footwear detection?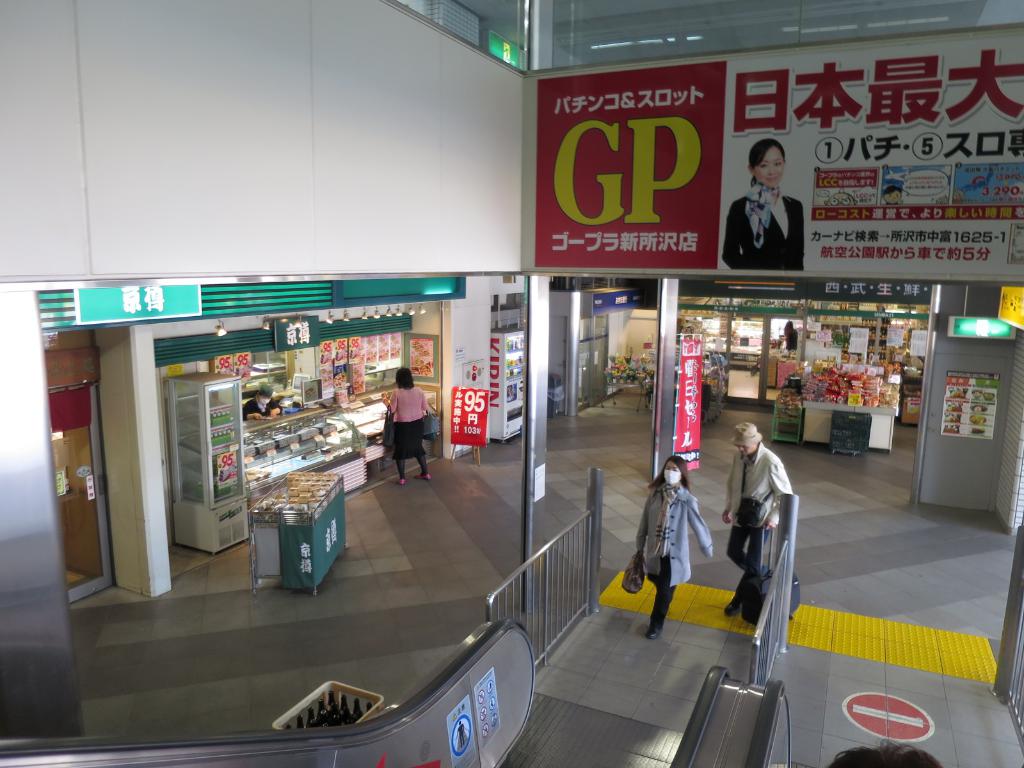
648,623,661,638
